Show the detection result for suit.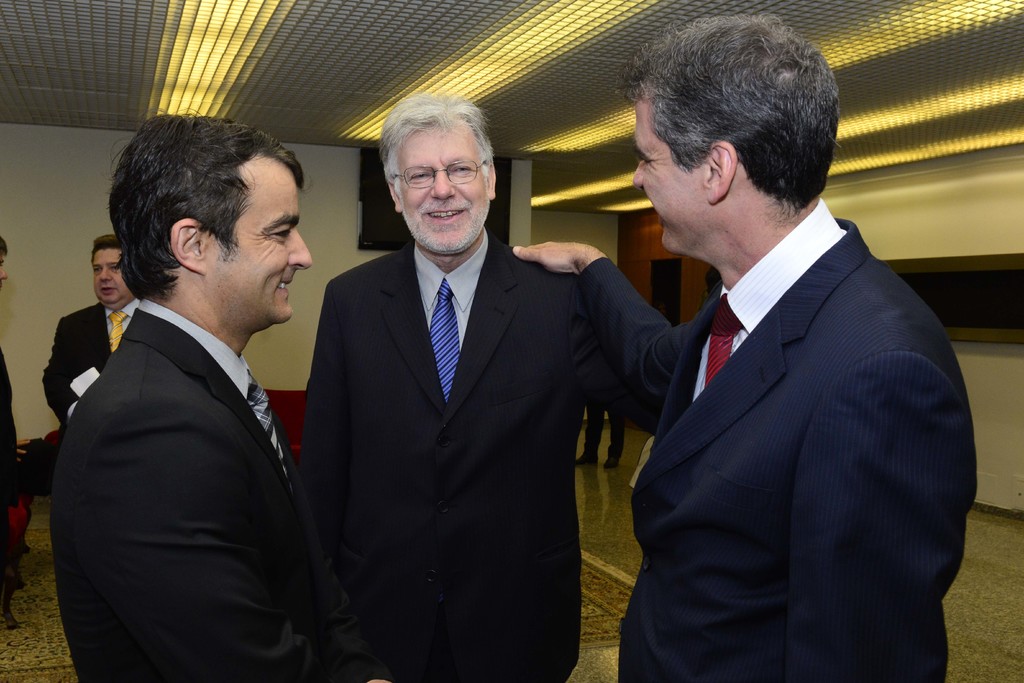
crop(49, 309, 388, 682).
